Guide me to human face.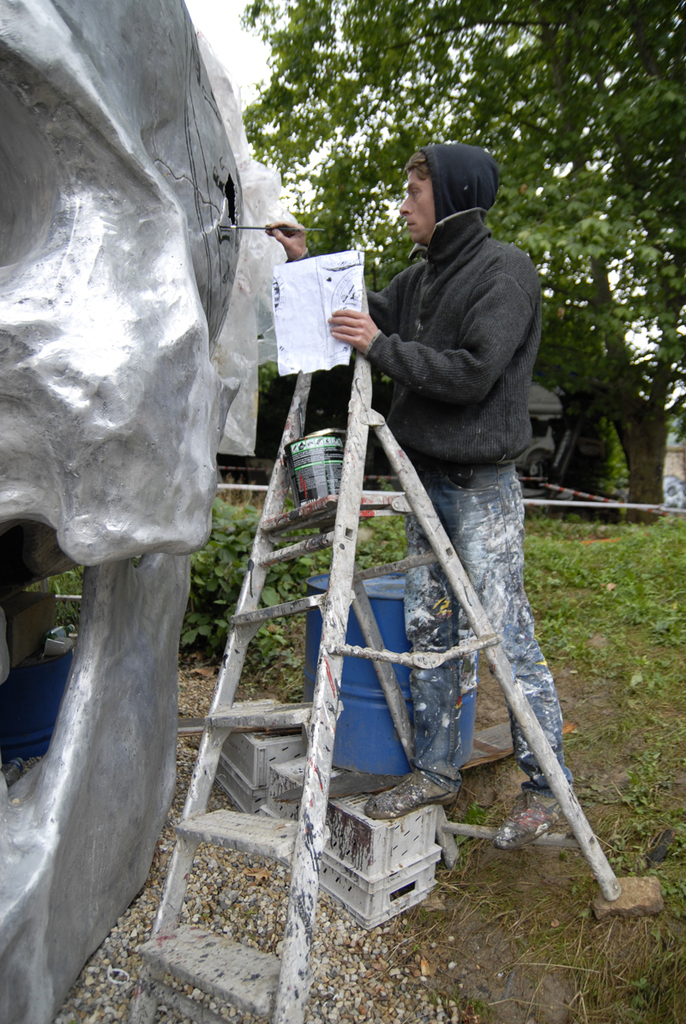
Guidance: l=398, t=165, r=437, b=242.
